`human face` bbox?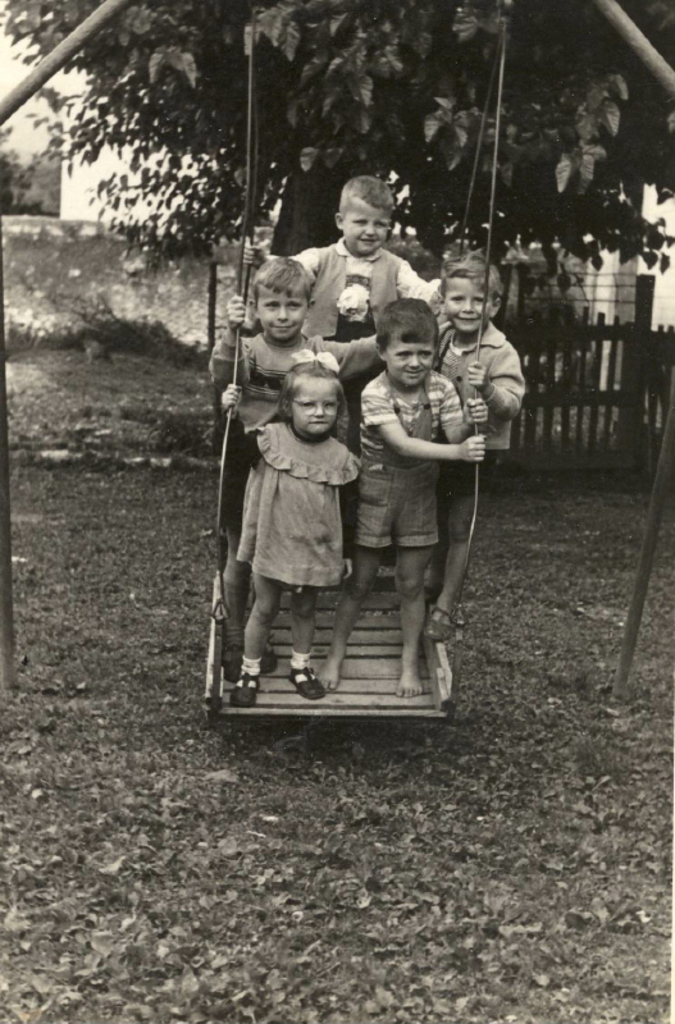
<region>345, 200, 392, 262</region>
